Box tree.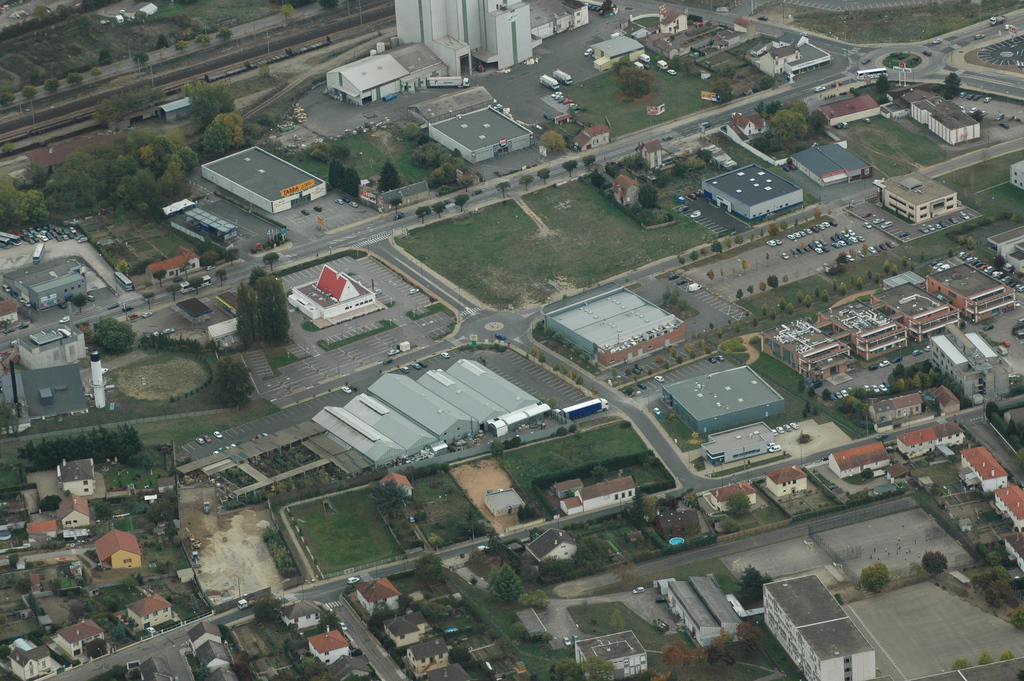
430,198,445,220.
